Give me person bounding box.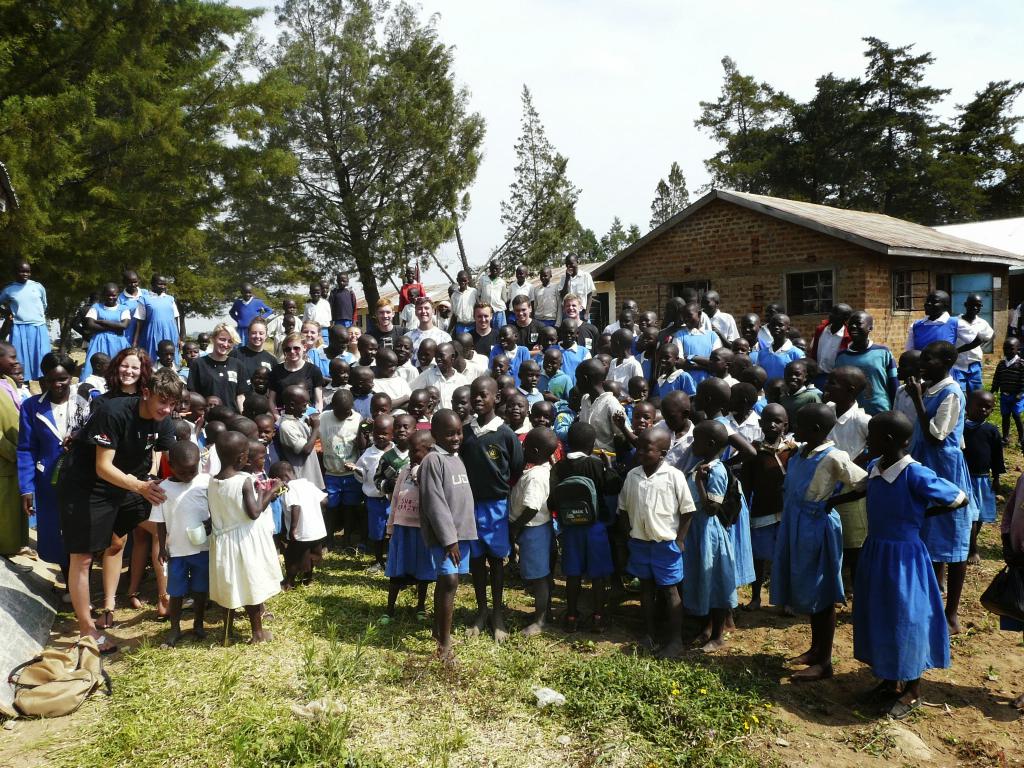
locate(531, 328, 564, 358).
